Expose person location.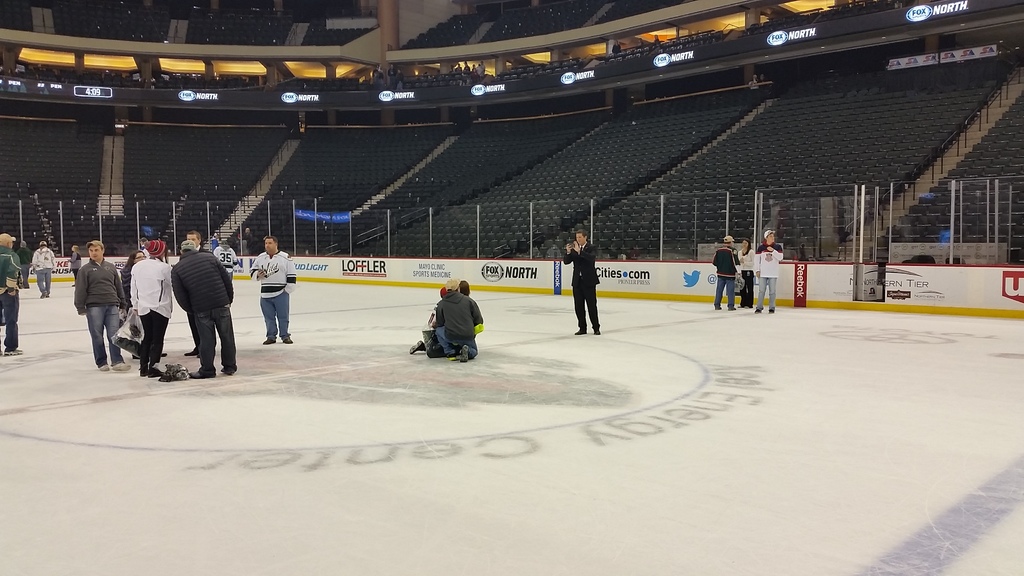
Exposed at {"x1": 758, "y1": 230, "x2": 781, "y2": 312}.
